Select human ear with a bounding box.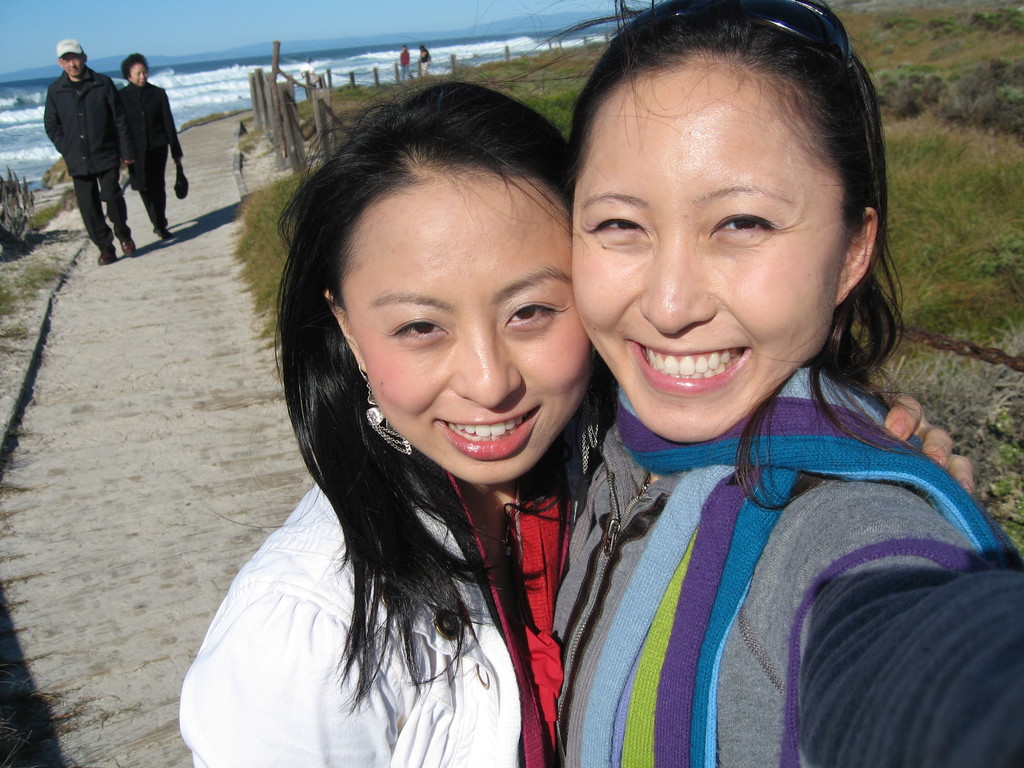
bbox(838, 204, 879, 305).
